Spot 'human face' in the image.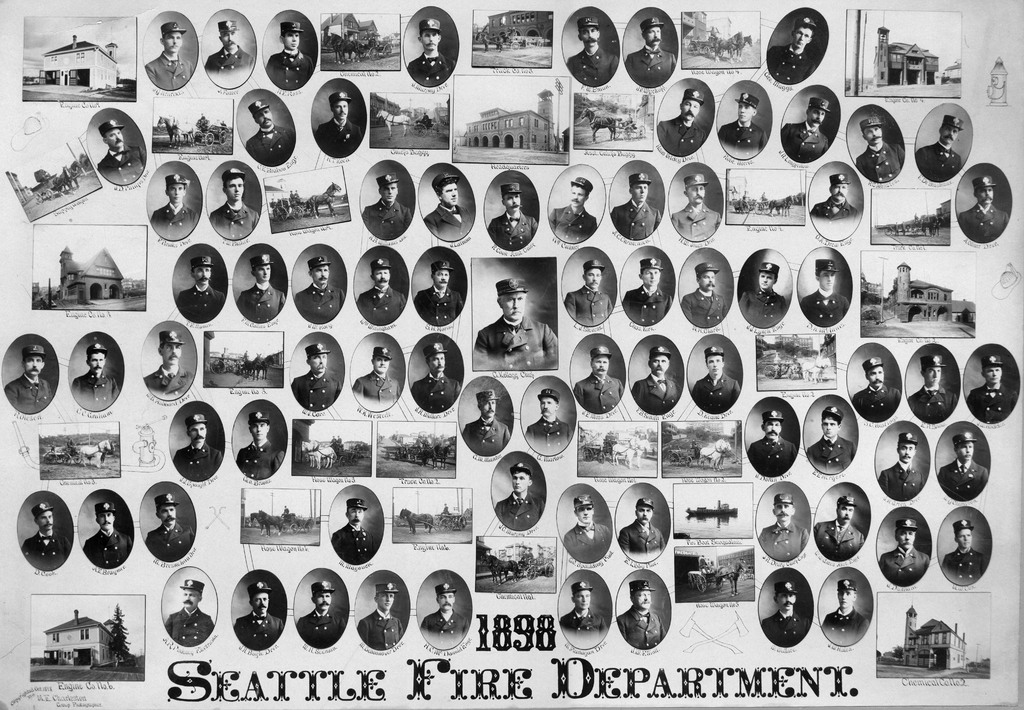
'human face' found at Rect(331, 99, 347, 123).
